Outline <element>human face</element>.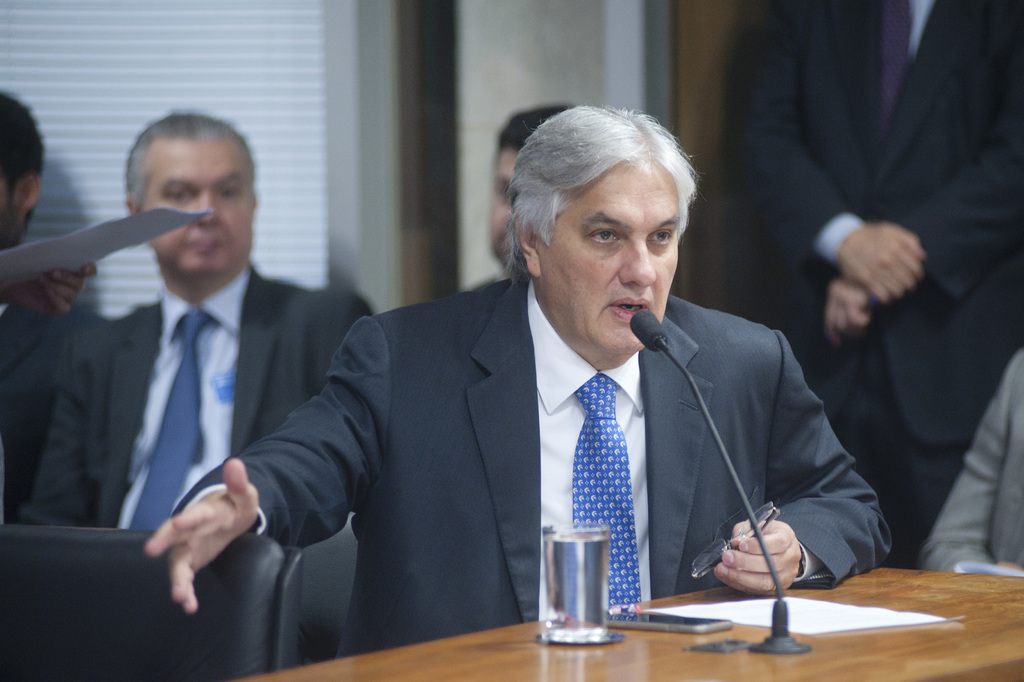
Outline: (535,156,678,356).
